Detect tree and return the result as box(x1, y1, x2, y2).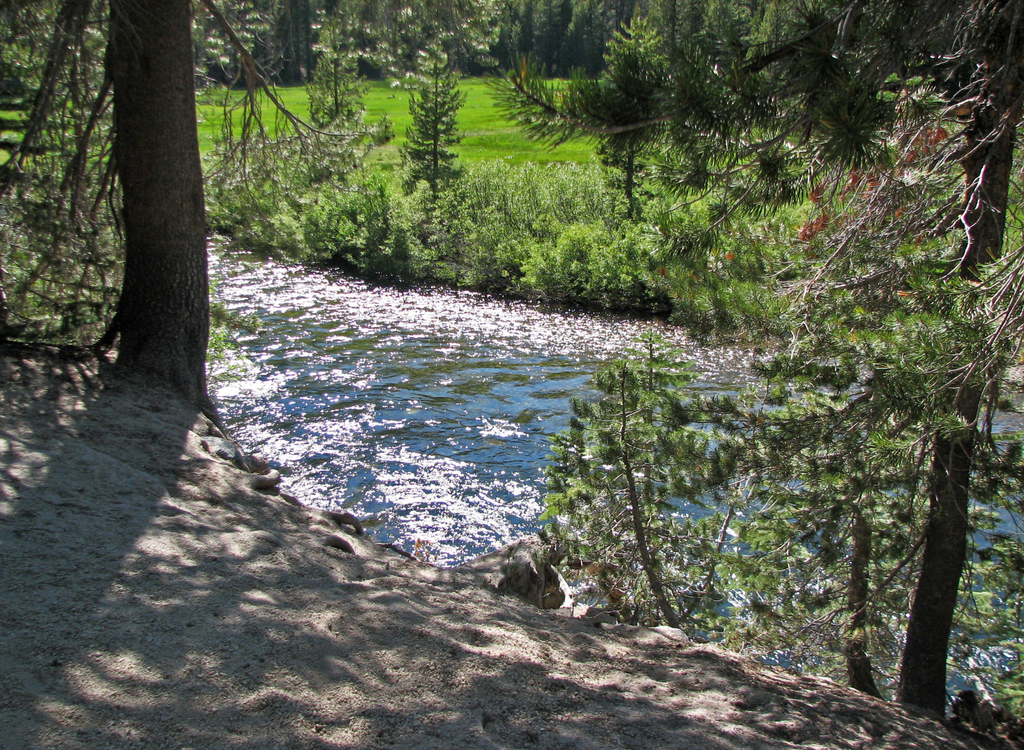
box(0, 0, 354, 434).
